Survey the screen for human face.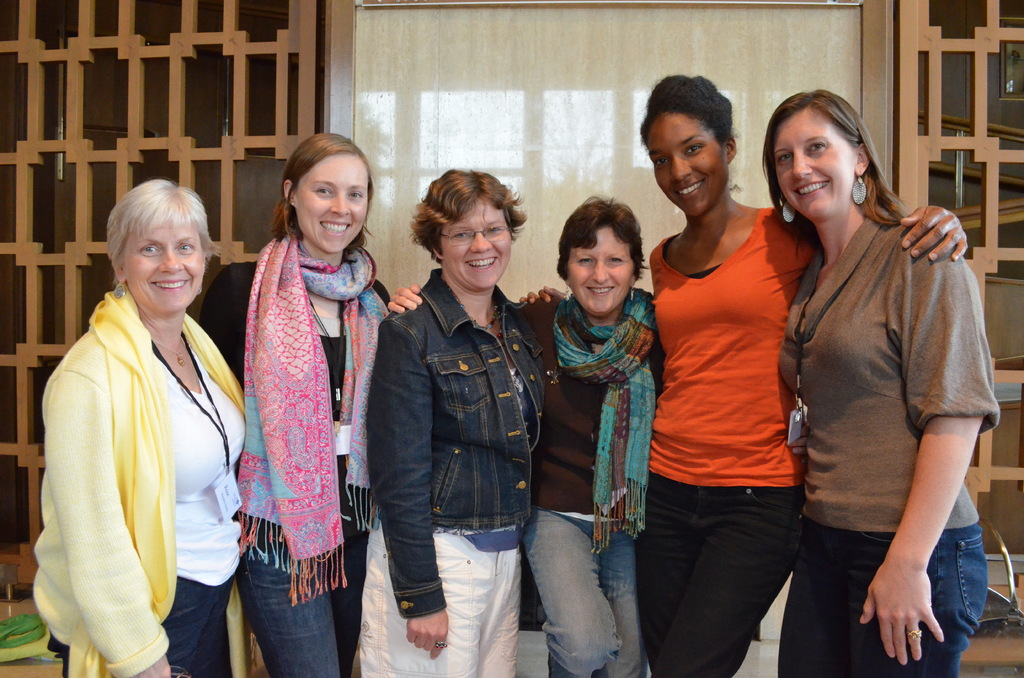
Survey found: detection(294, 150, 368, 260).
